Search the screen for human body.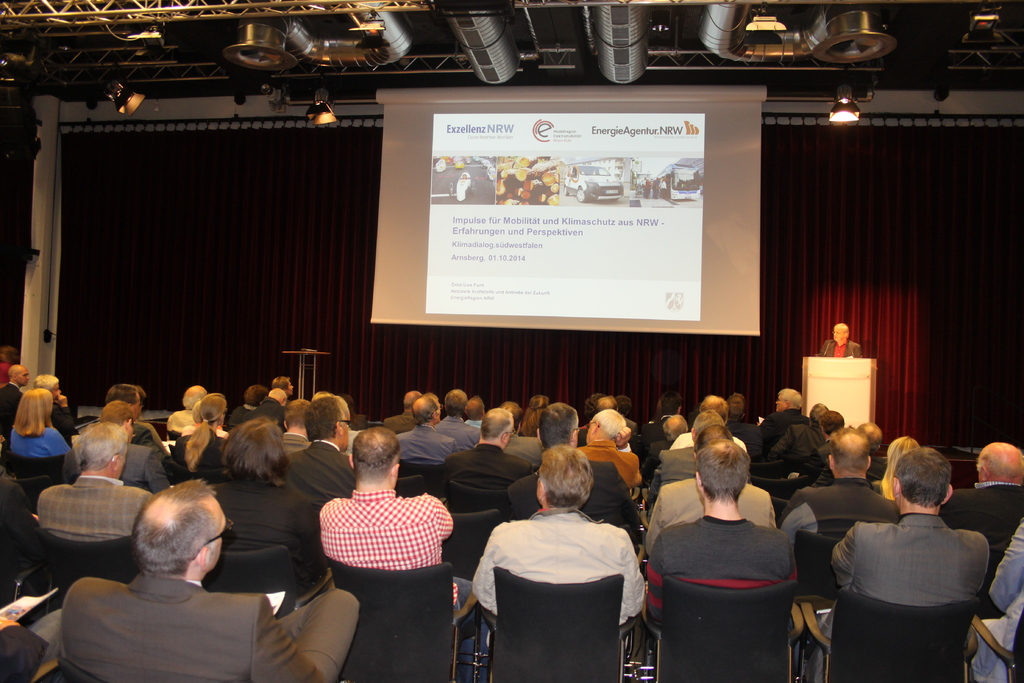
Found at box(0, 359, 8, 384).
